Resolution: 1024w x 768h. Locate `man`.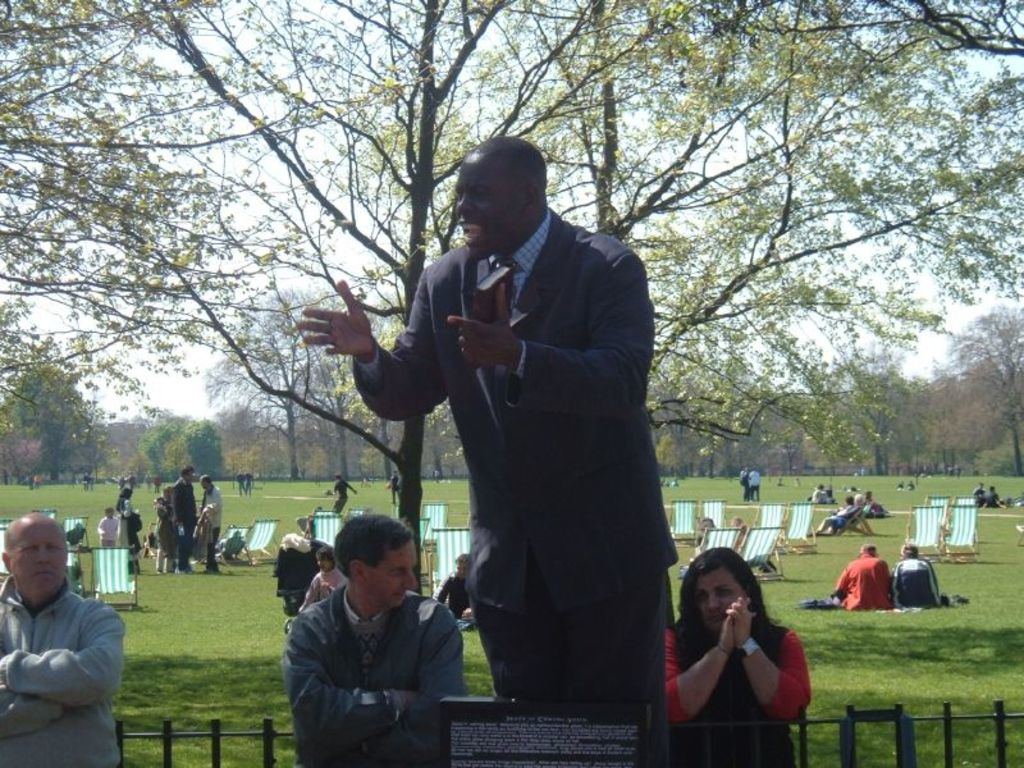
detection(279, 517, 470, 767).
